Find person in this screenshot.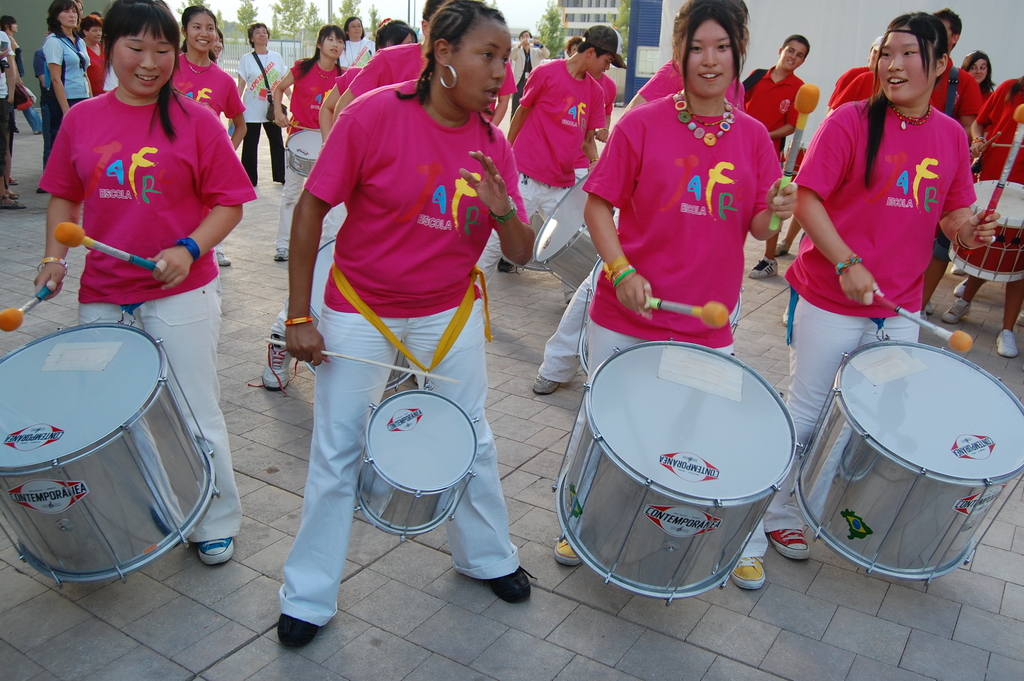
The bounding box for person is (28,37,49,174).
